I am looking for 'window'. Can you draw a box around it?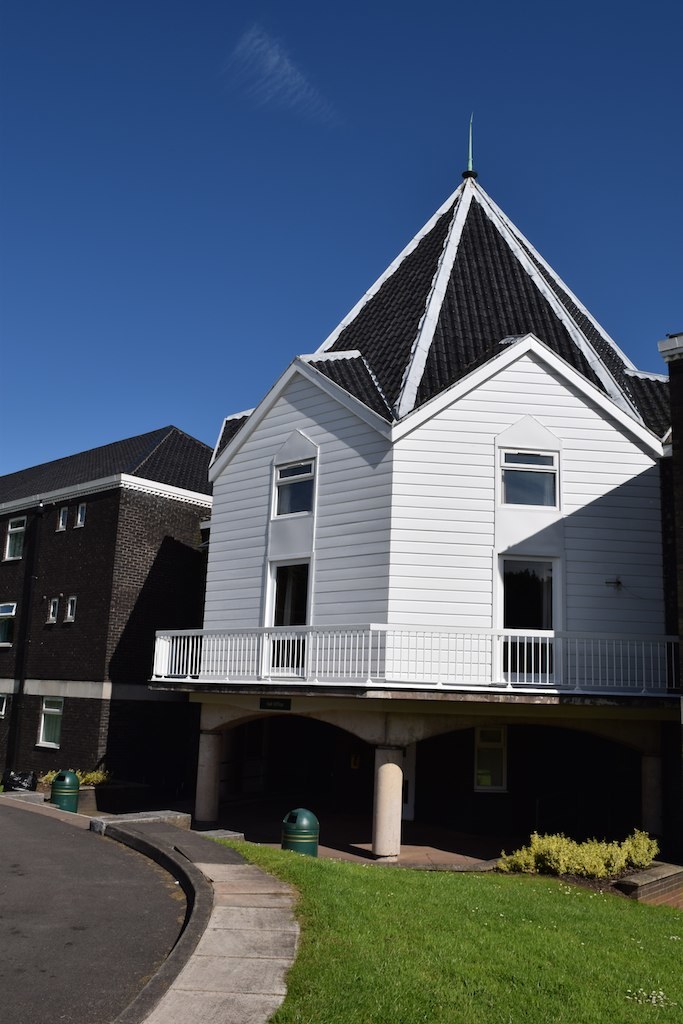
Sure, the bounding box is bbox=[268, 451, 316, 520].
